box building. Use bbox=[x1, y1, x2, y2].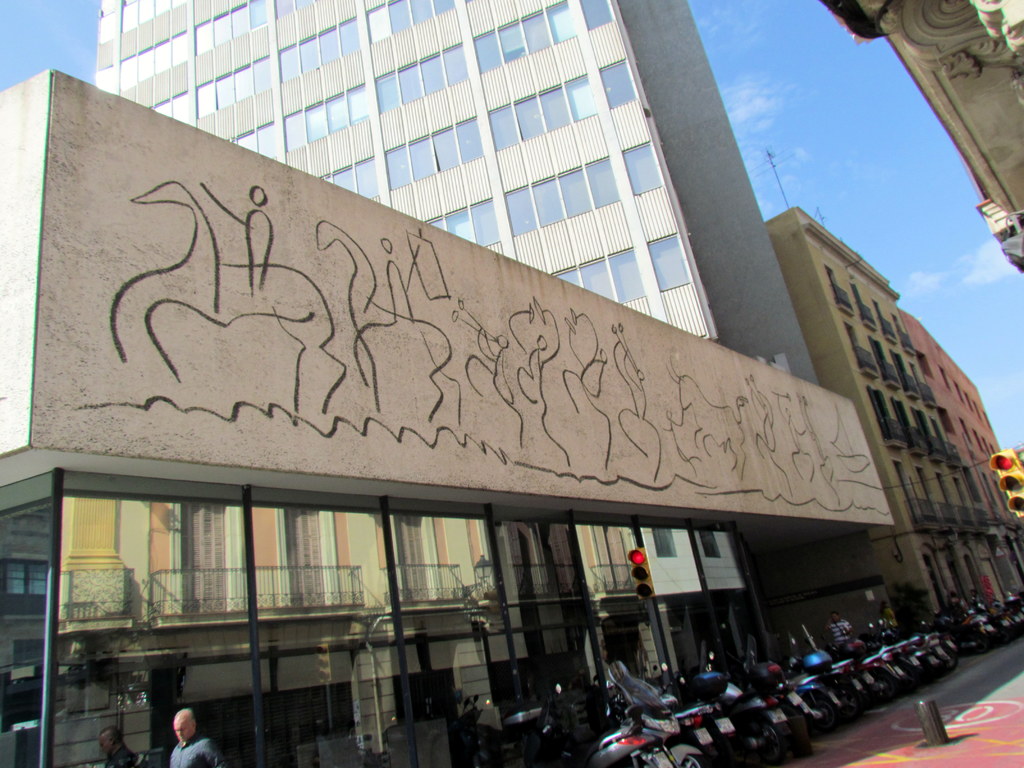
bbox=[765, 207, 1023, 620].
